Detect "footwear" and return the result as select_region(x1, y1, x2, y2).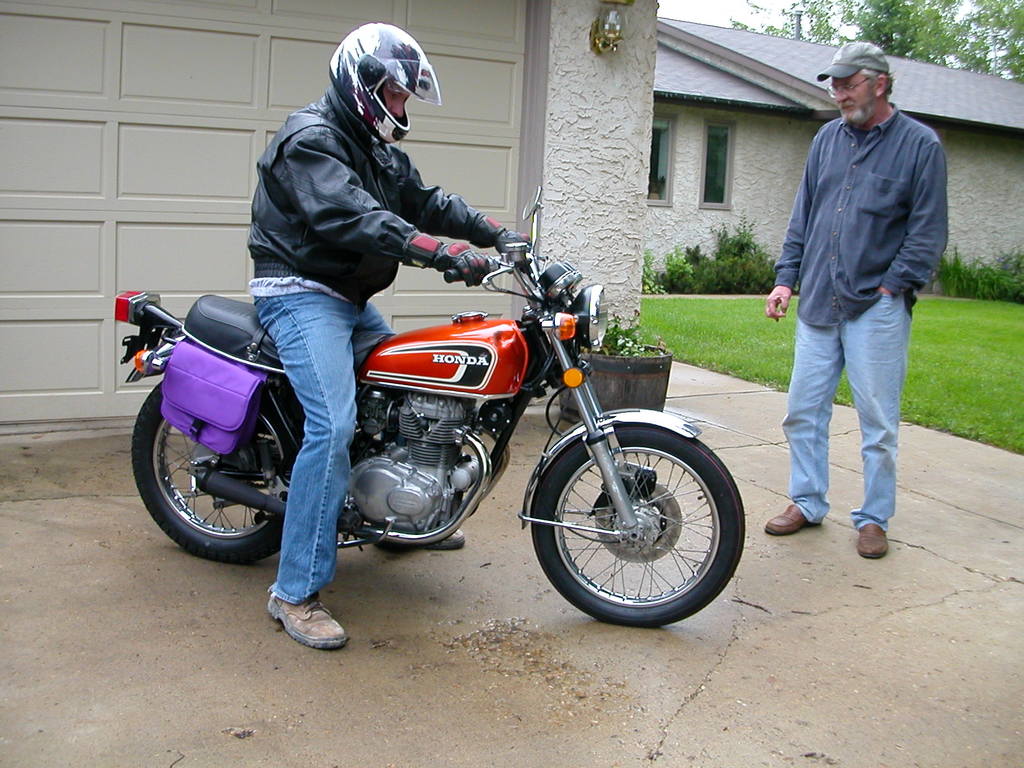
select_region(397, 522, 470, 544).
